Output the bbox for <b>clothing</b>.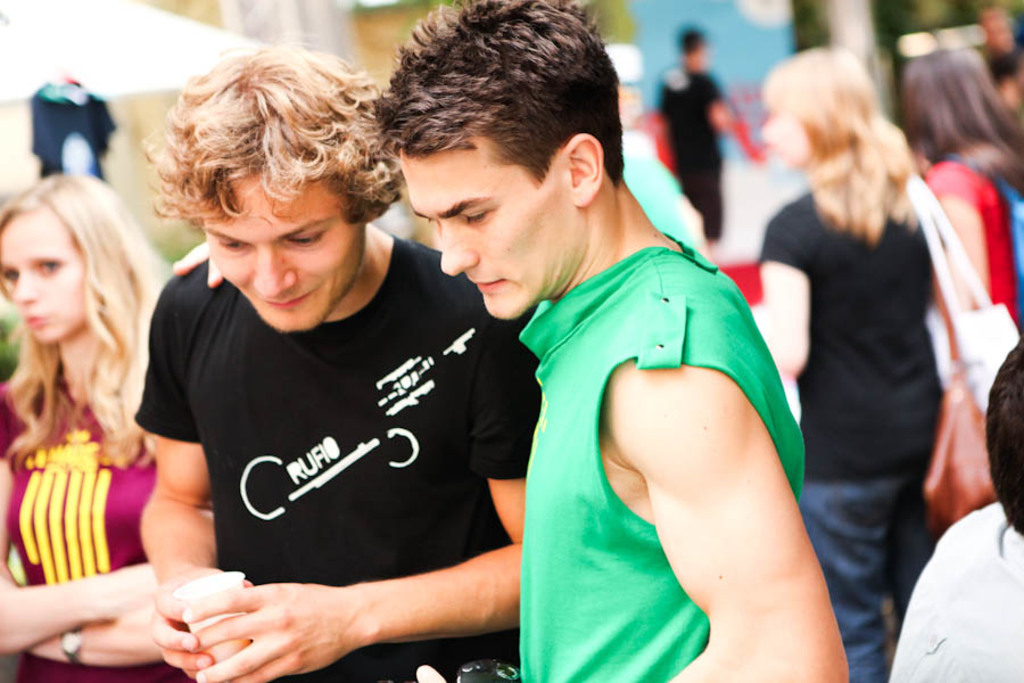
box(654, 69, 726, 234).
